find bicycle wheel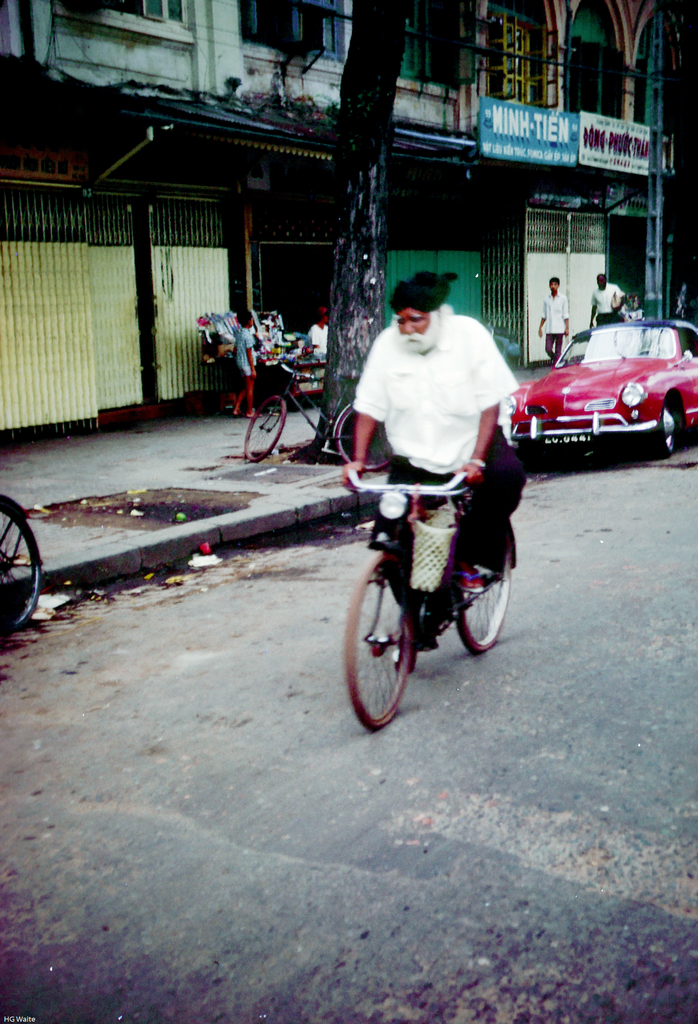
x1=332, y1=403, x2=394, y2=467
